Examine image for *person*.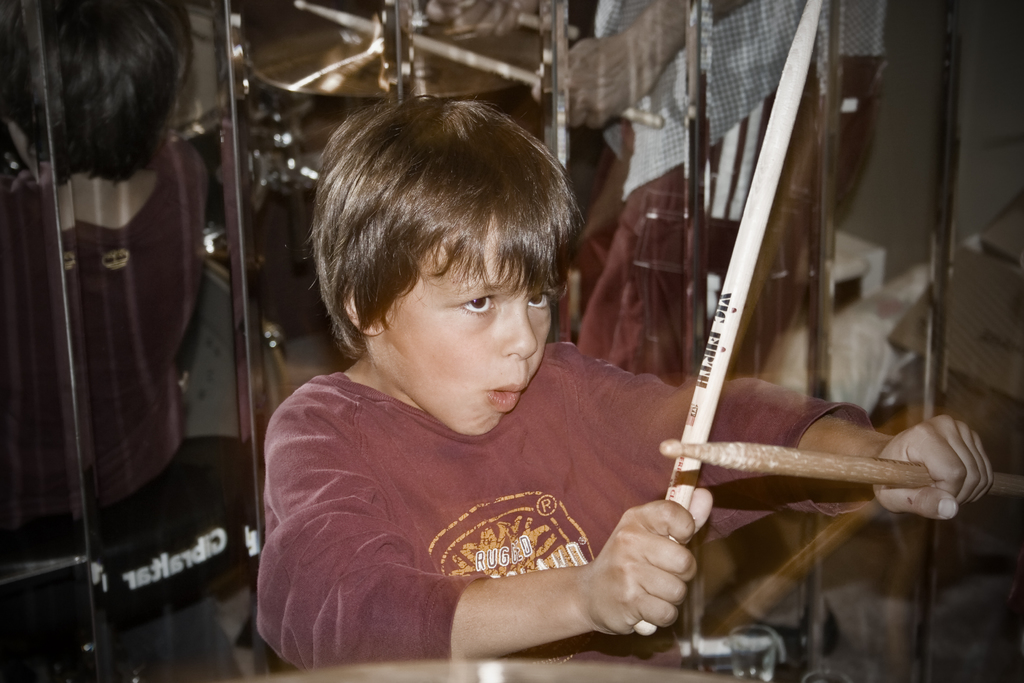
Examination result: (left=257, top=90, right=994, bottom=670).
